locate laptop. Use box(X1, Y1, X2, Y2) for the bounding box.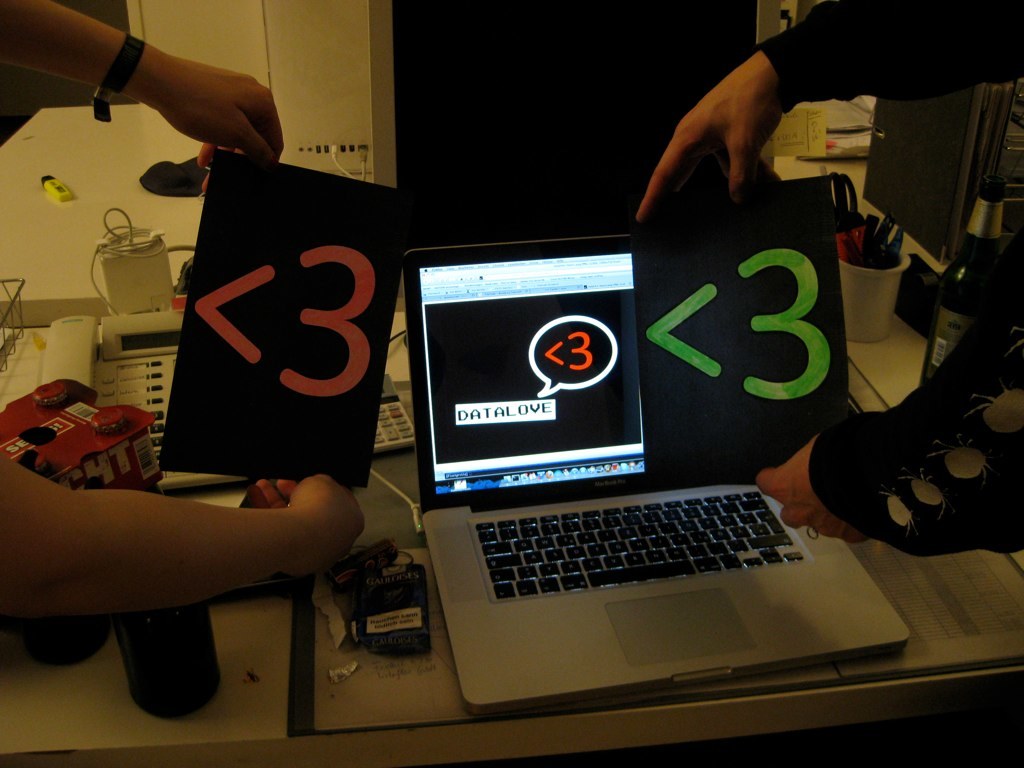
box(398, 197, 905, 743).
